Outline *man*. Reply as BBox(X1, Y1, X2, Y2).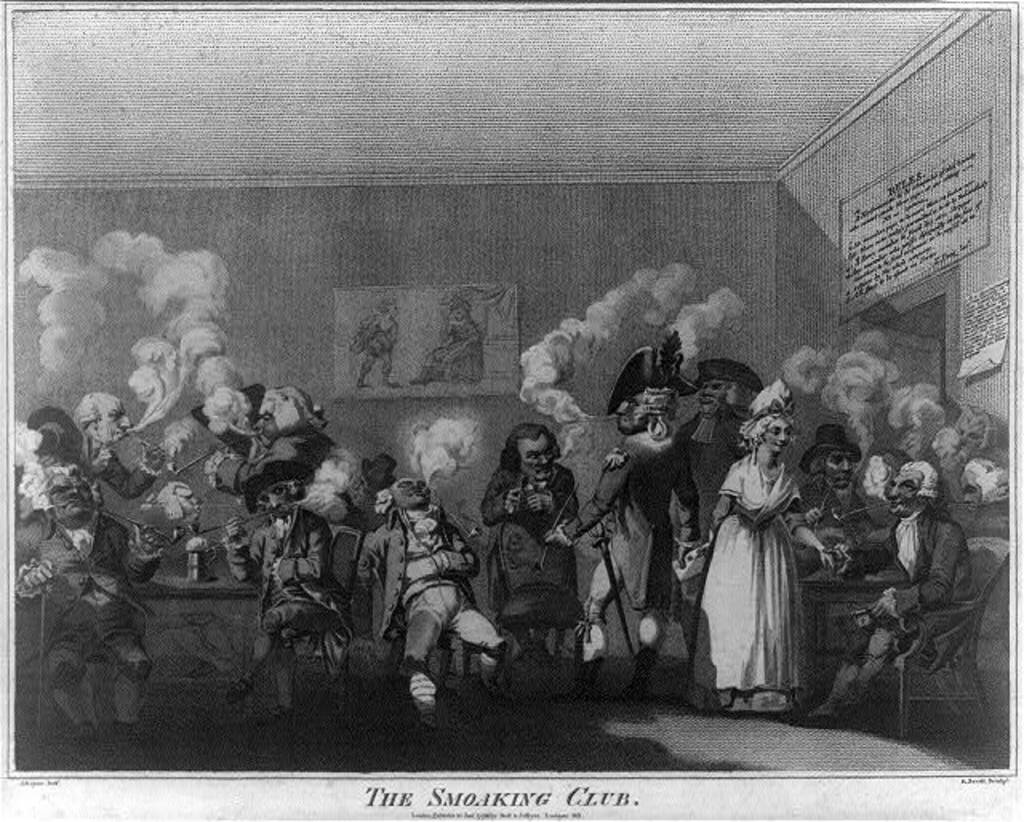
BBox(66, 392, 171, 502).
